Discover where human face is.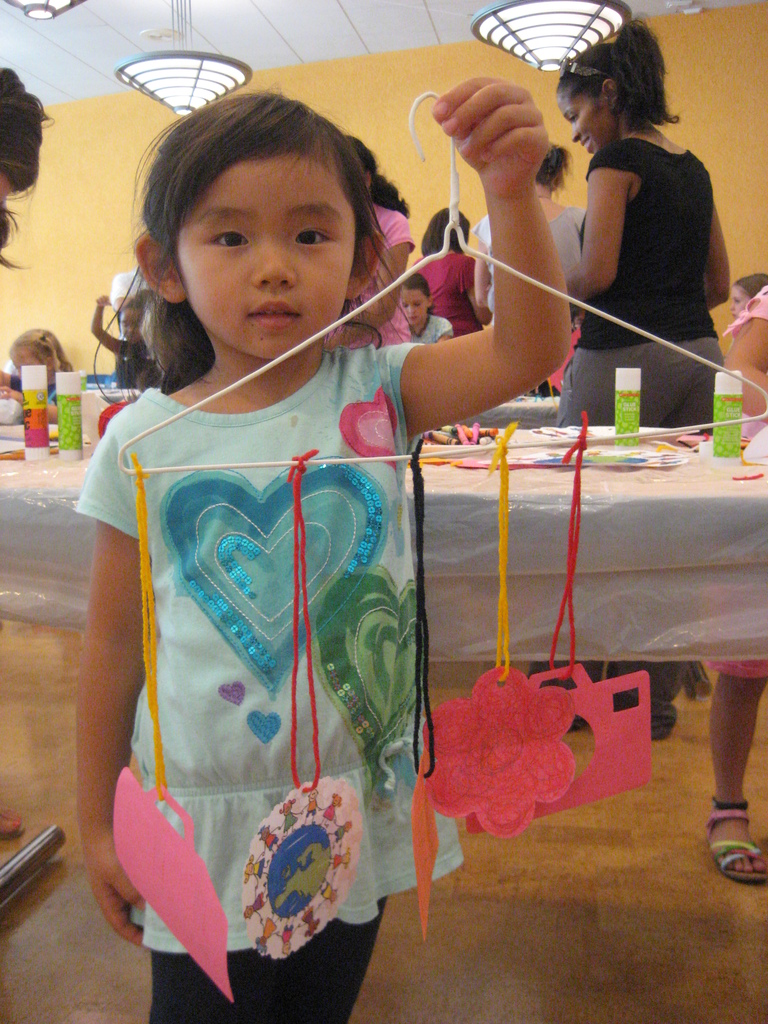
Discovered at [400, 287, 428, 324].
